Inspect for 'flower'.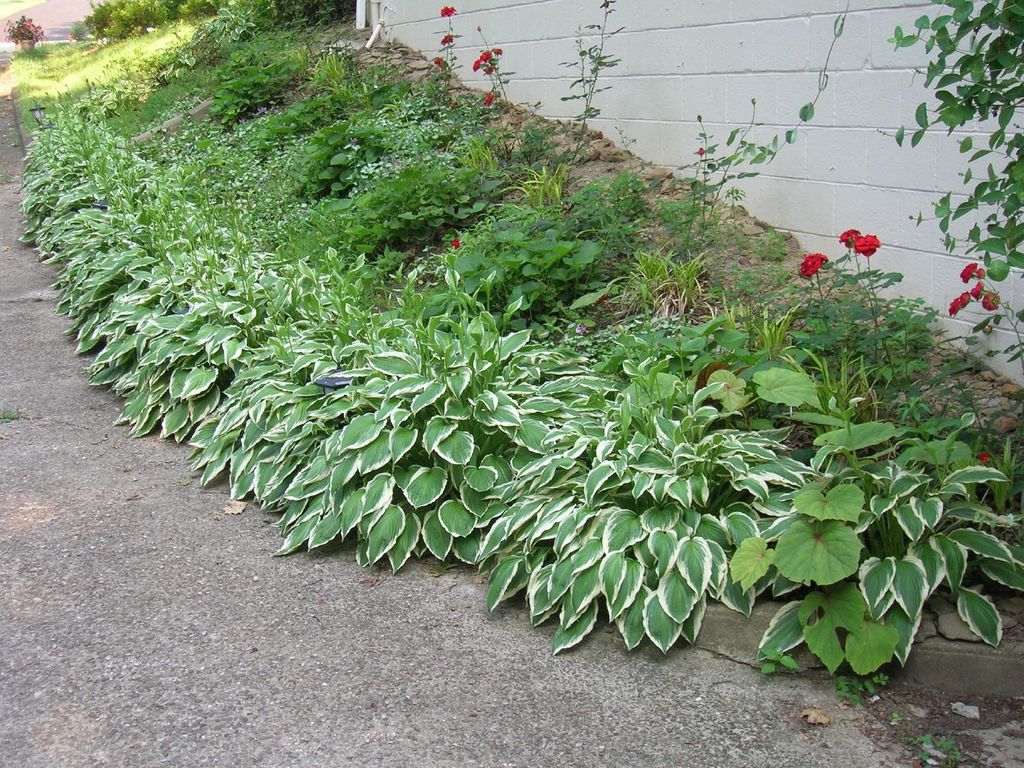
Inspection: locate(472, 58, 483, 71).
